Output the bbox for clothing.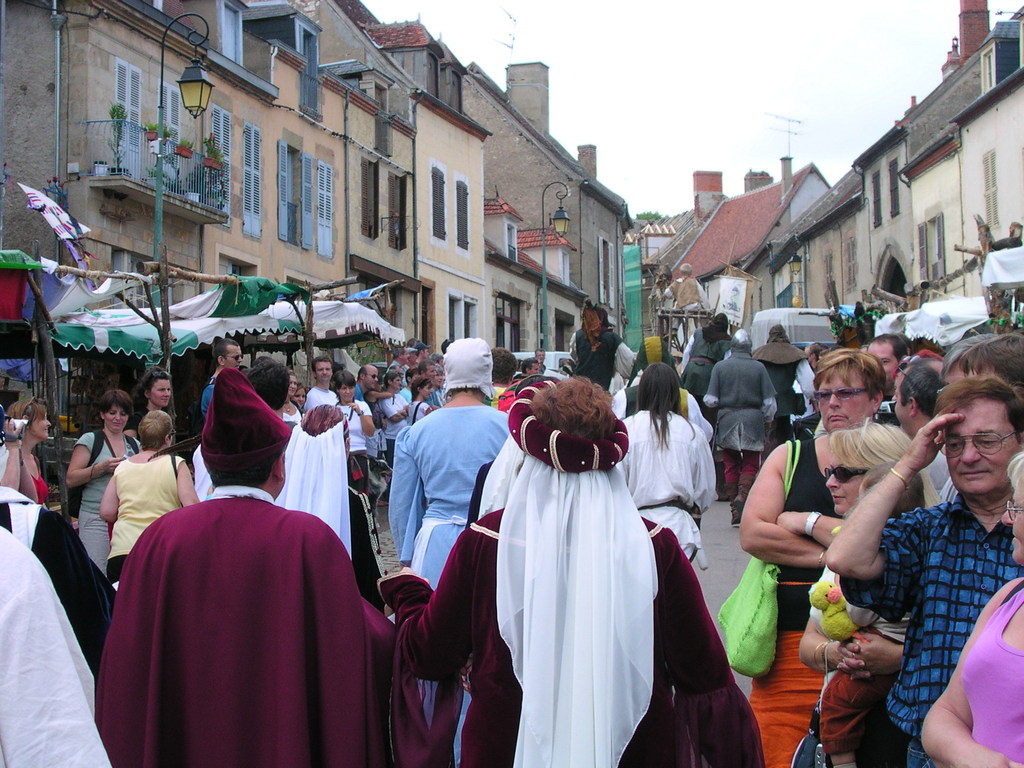
BBox(190, 415, 351, 561).
